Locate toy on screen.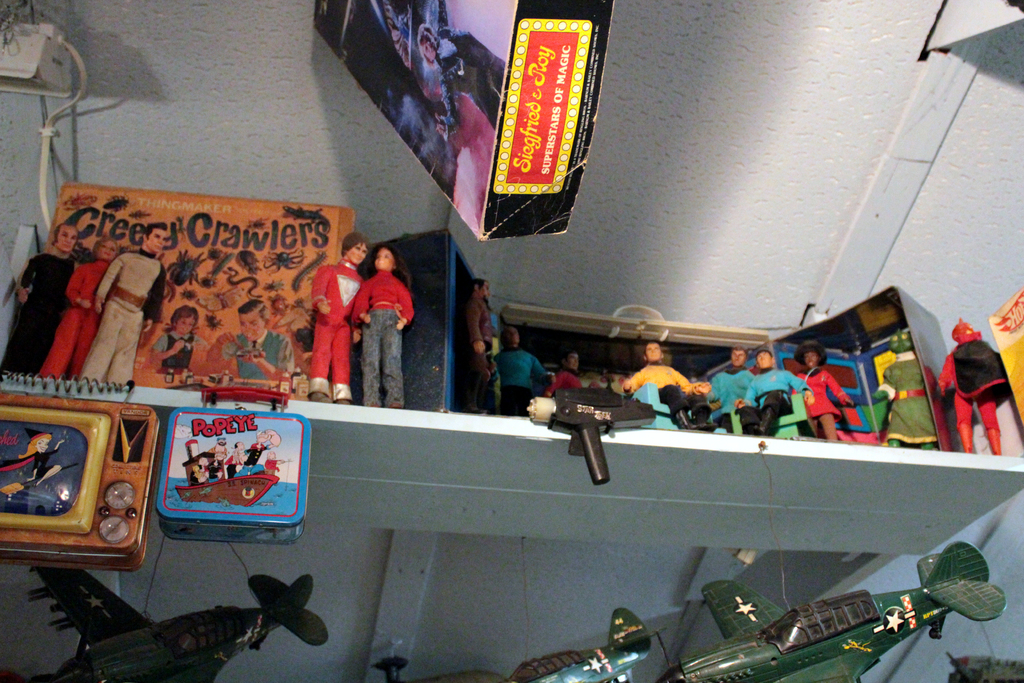
On screen at 202:293:304:376.
